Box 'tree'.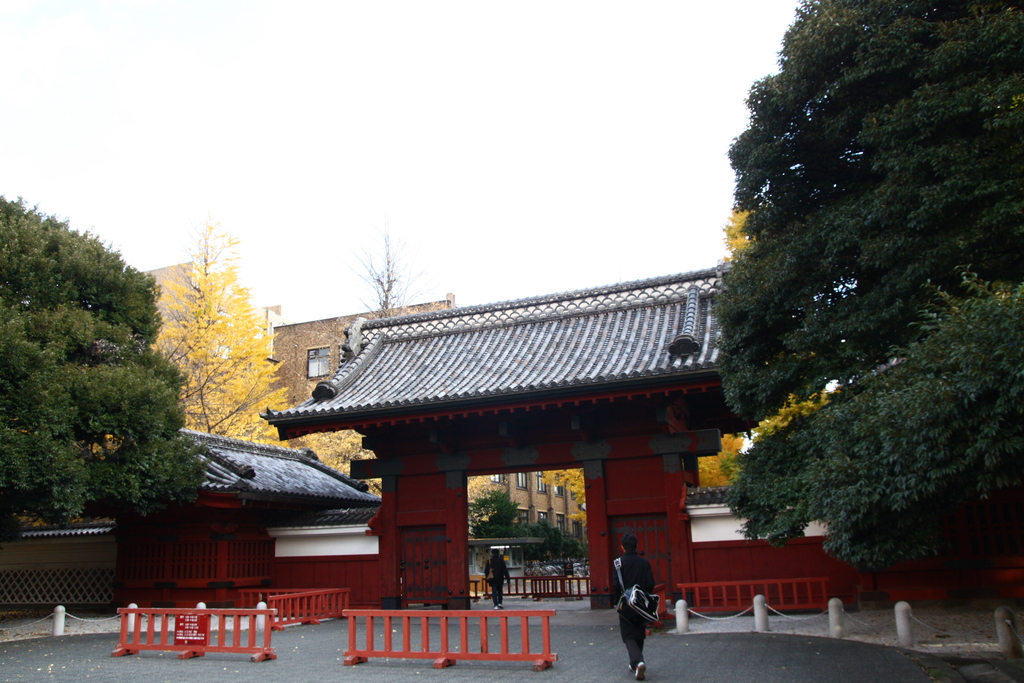
0, 199, 202, 517.
